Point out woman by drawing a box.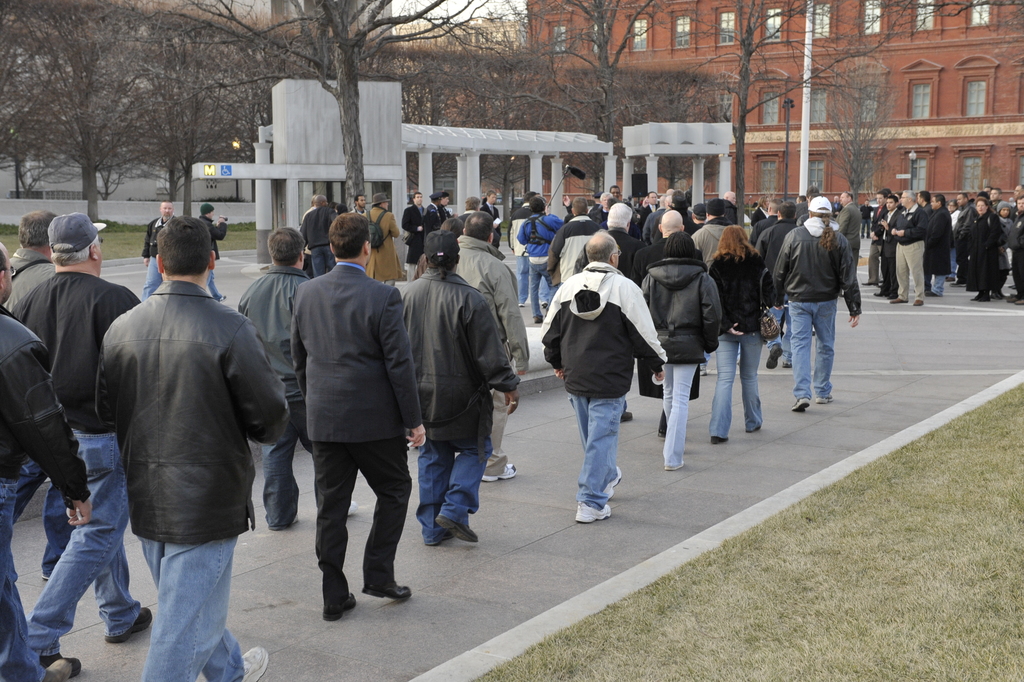
{"x1": 711, "y1": 221, "x2": 770, "y2": 443}.
